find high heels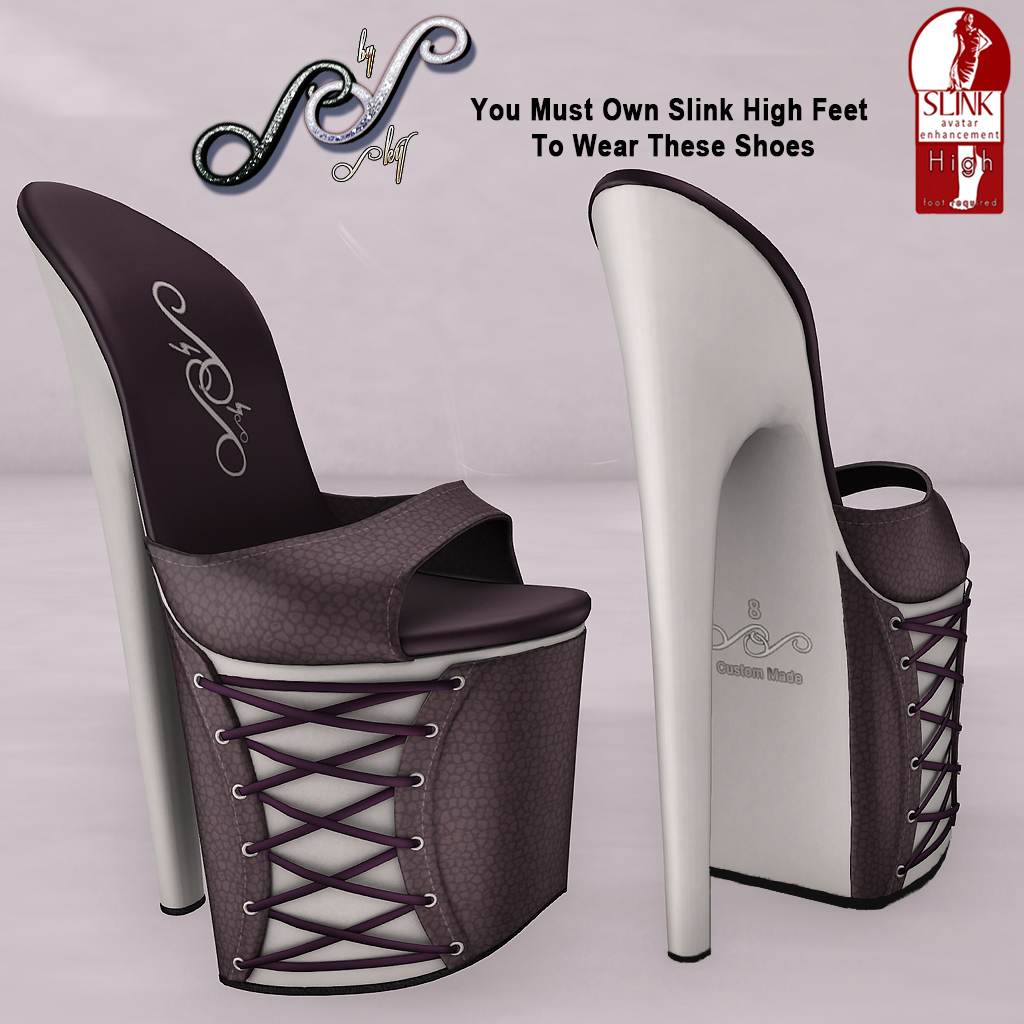
bbox=(578, 174, 970, 965)
